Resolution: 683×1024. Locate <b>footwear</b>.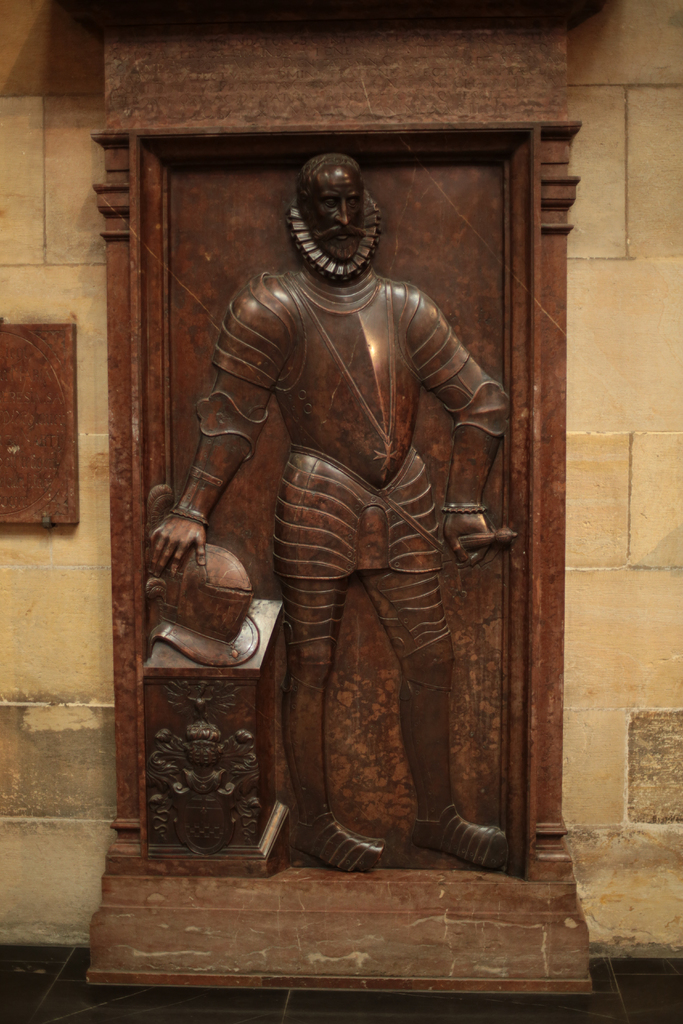
292:803:391:868.
